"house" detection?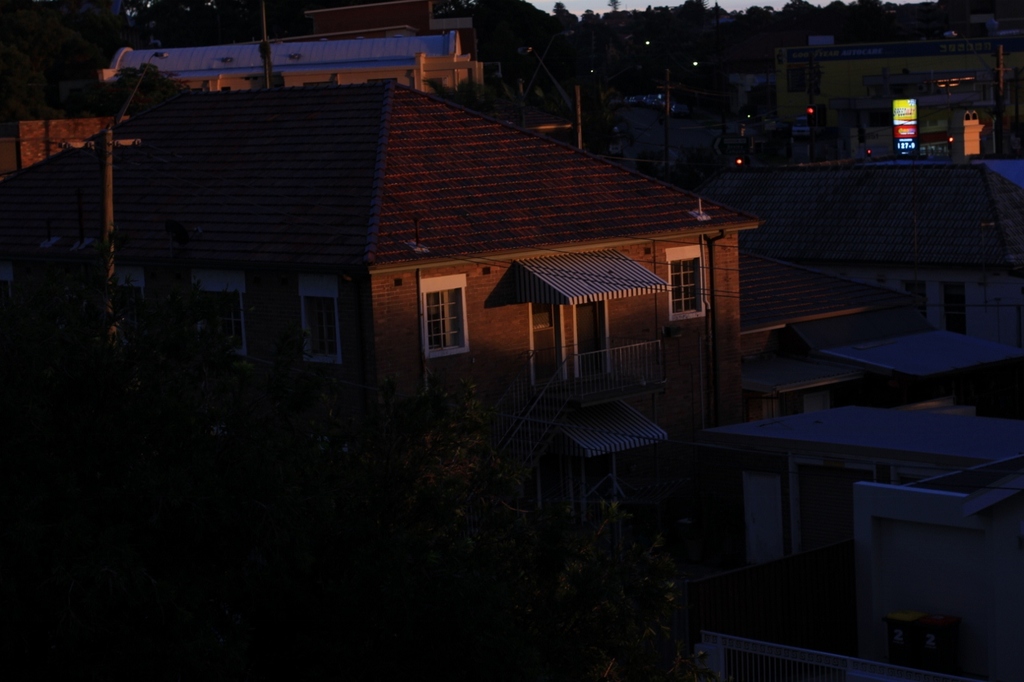
box(702, 156, 1023, 345)
